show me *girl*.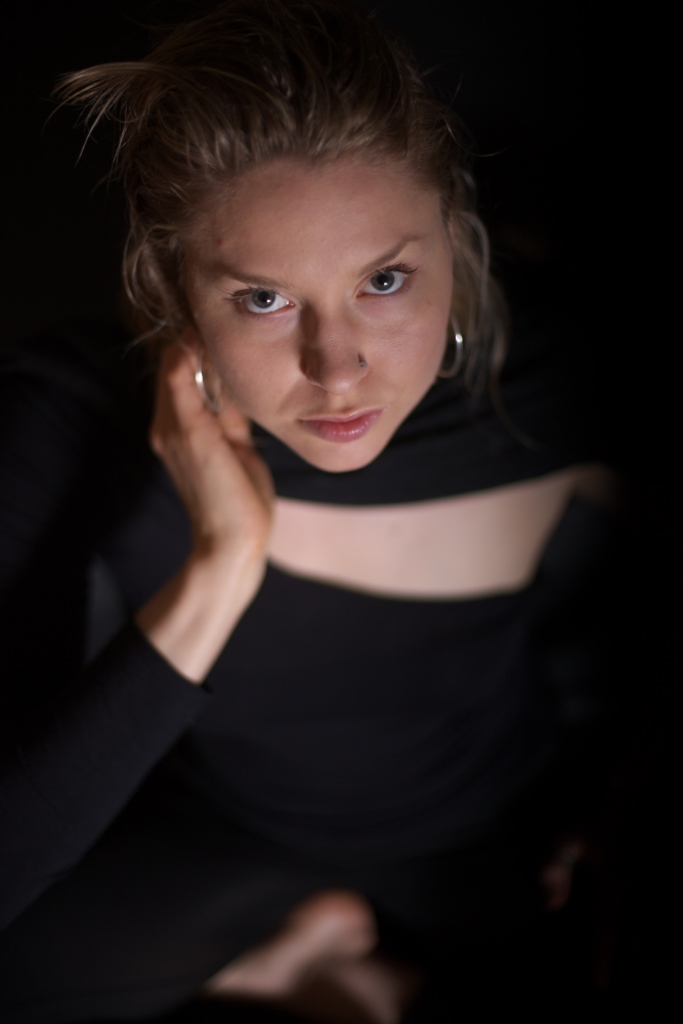
*girl* is here: bbox(0, 35, 682, 1023).
